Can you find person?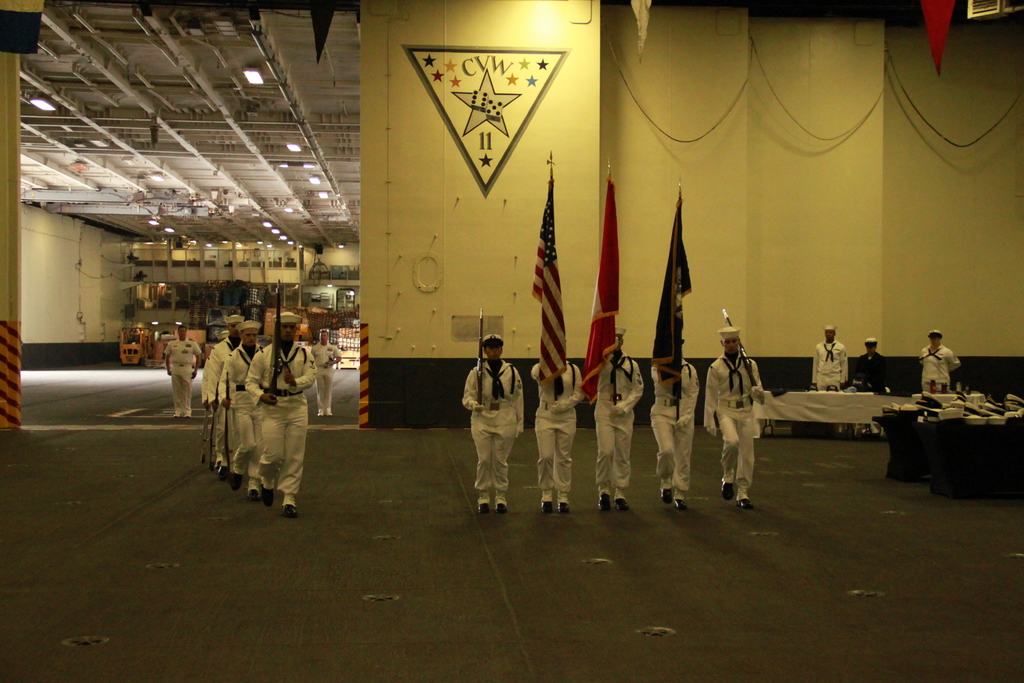
Yes, bounding box: bbox=(853, 336, 890, 391).
